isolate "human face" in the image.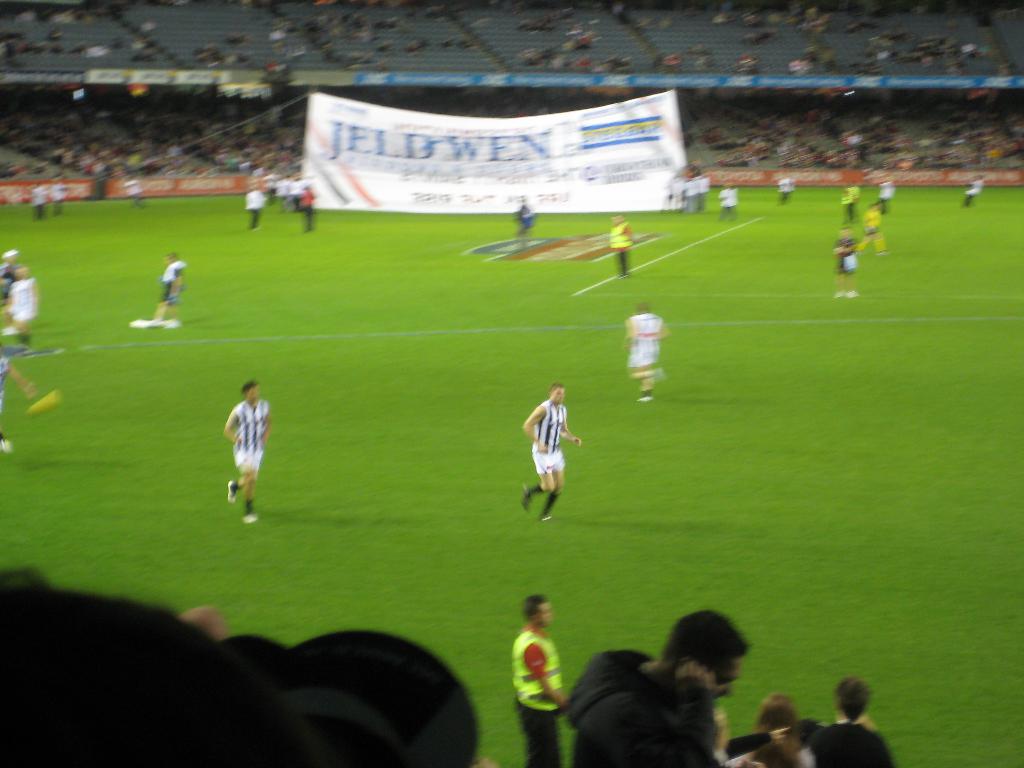
Isolated region: bbox=[550, 388, 567, 401].
